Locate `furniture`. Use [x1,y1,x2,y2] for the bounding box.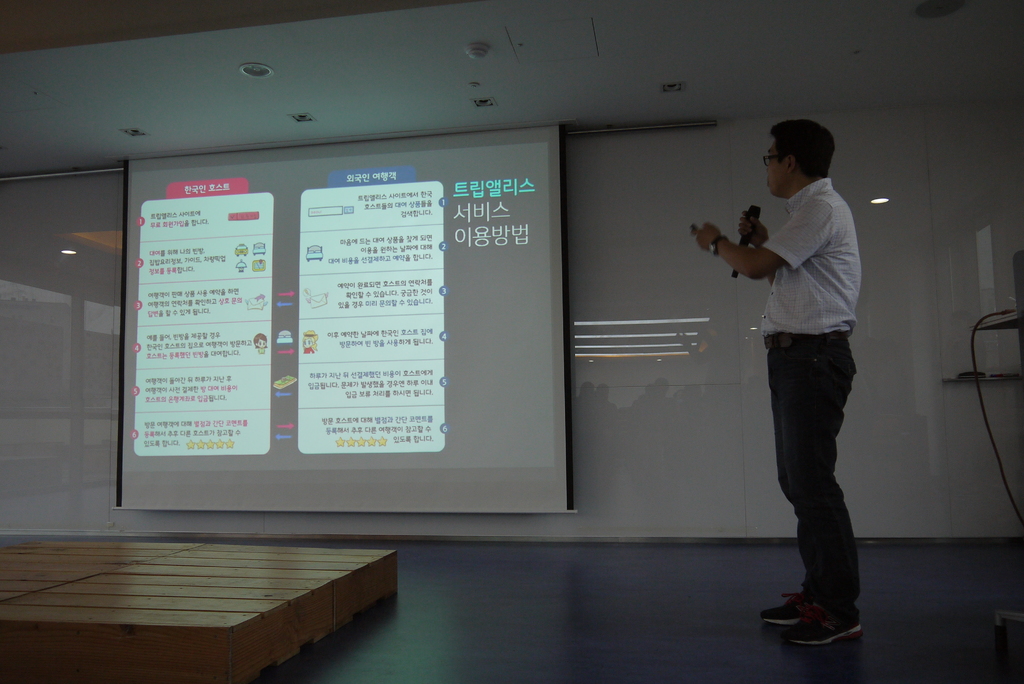
[0,541,399,683].
